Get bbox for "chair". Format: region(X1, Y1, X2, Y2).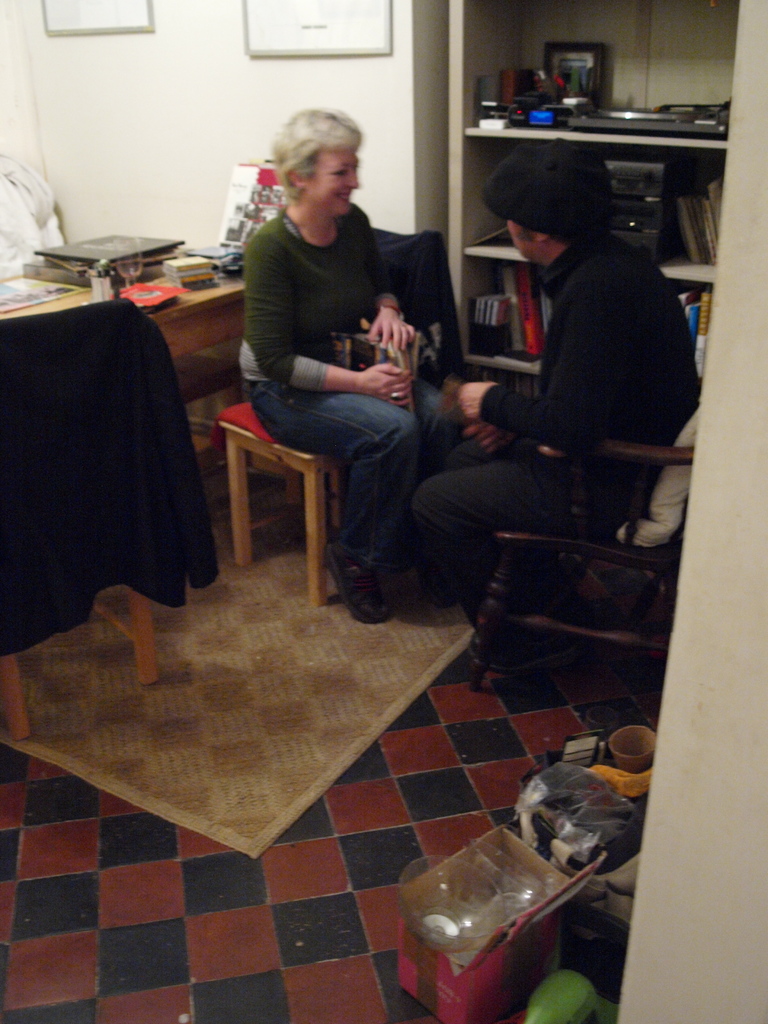
region(457, 397, 701, 693).
